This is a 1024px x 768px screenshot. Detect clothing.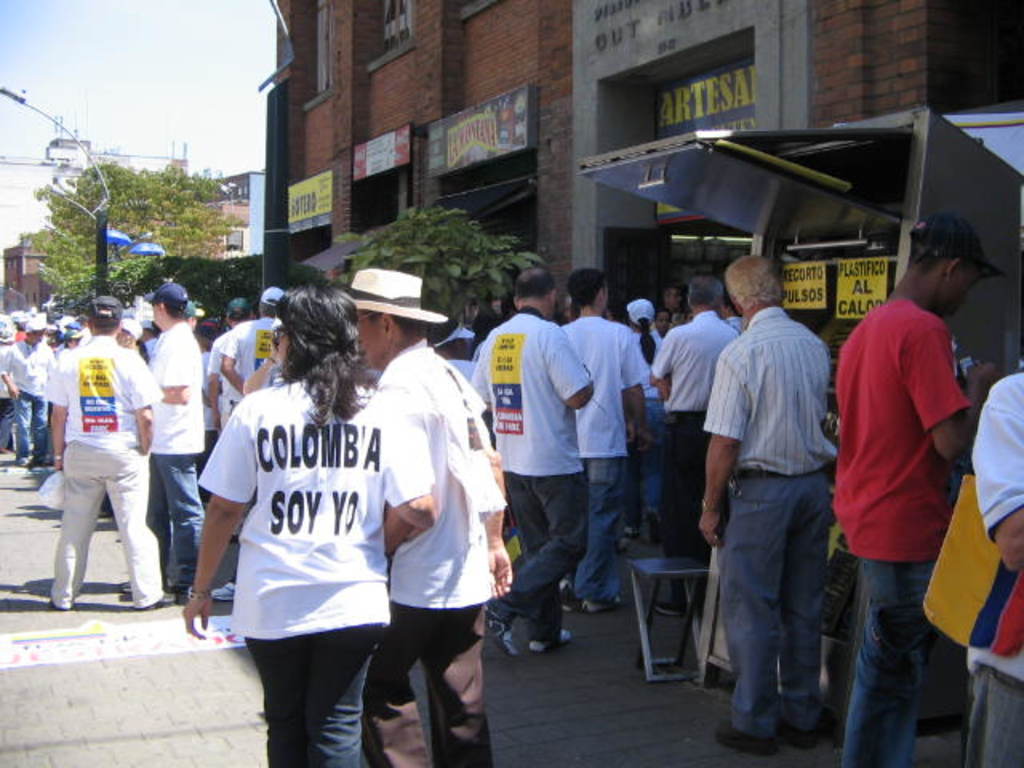
left=208, top=336, right=230, bottom=389.
